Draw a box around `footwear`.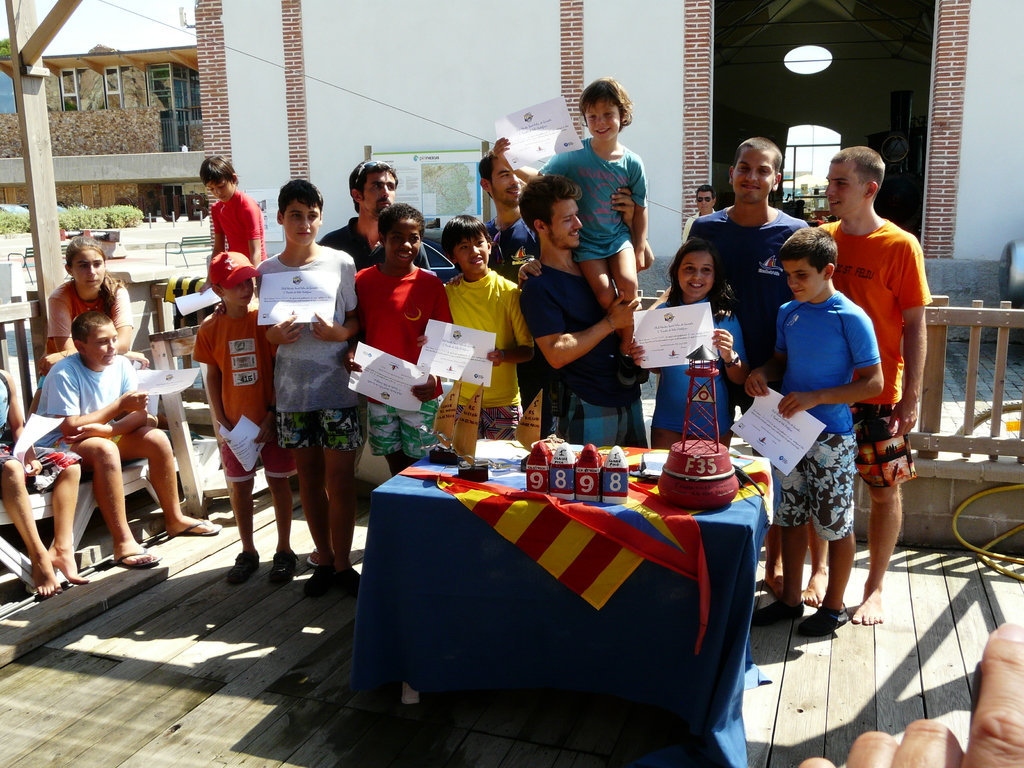
detection(105, 541, 161, 571).
